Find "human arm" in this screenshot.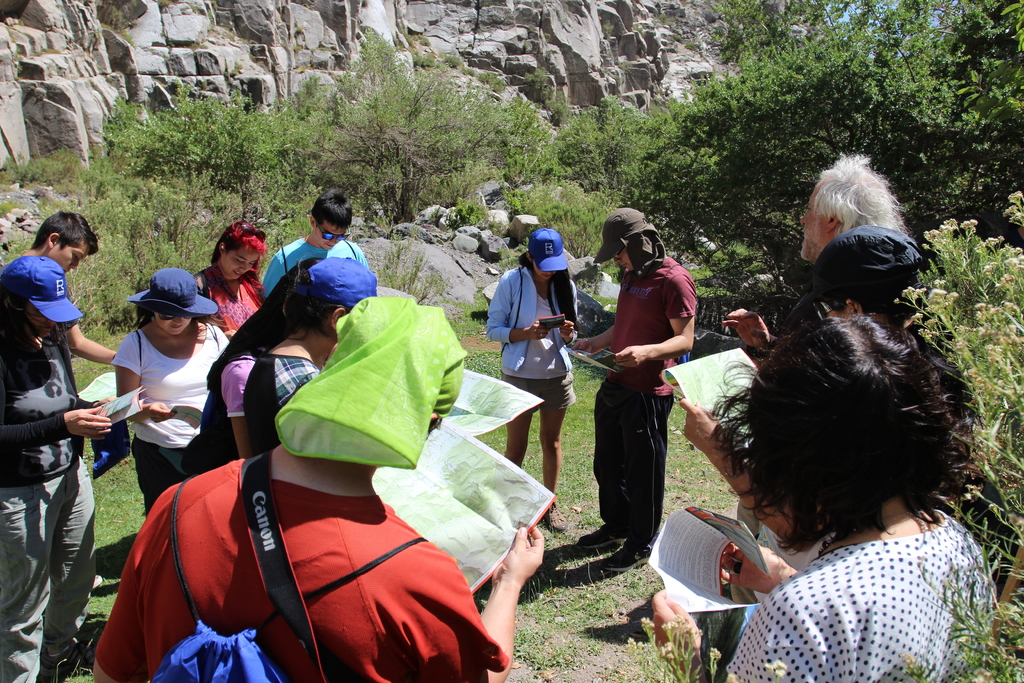
The bounding box for "human arm" is BBox(0, 398, 108, 454).
